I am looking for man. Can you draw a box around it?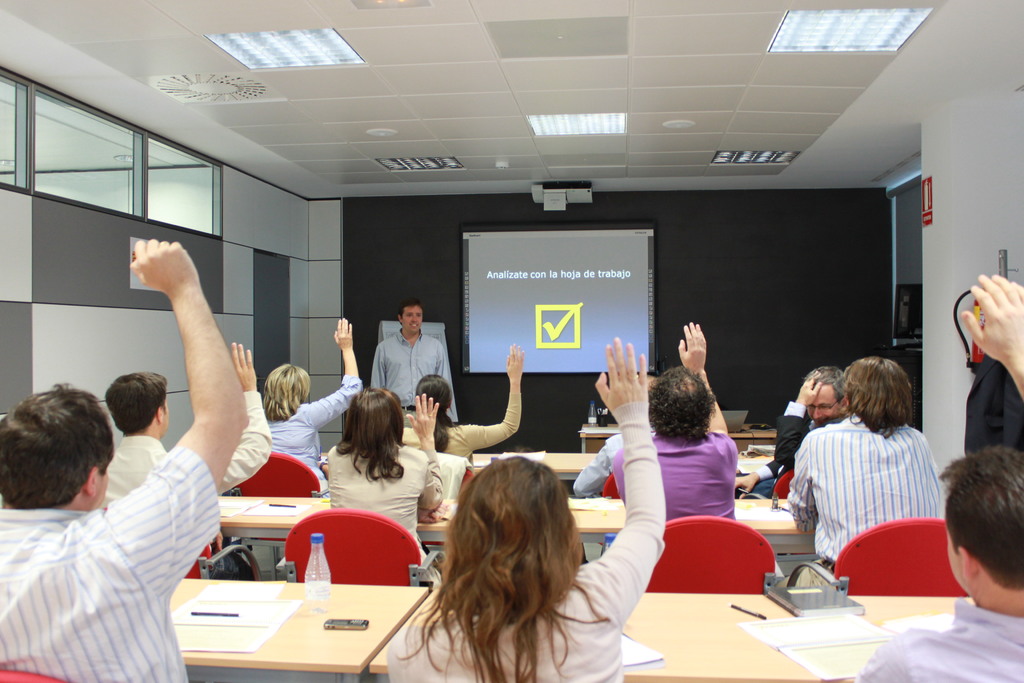
Sure, the bounding box is {"left": 849, "top": 452, "right": 1023, "bottom": 682}.
